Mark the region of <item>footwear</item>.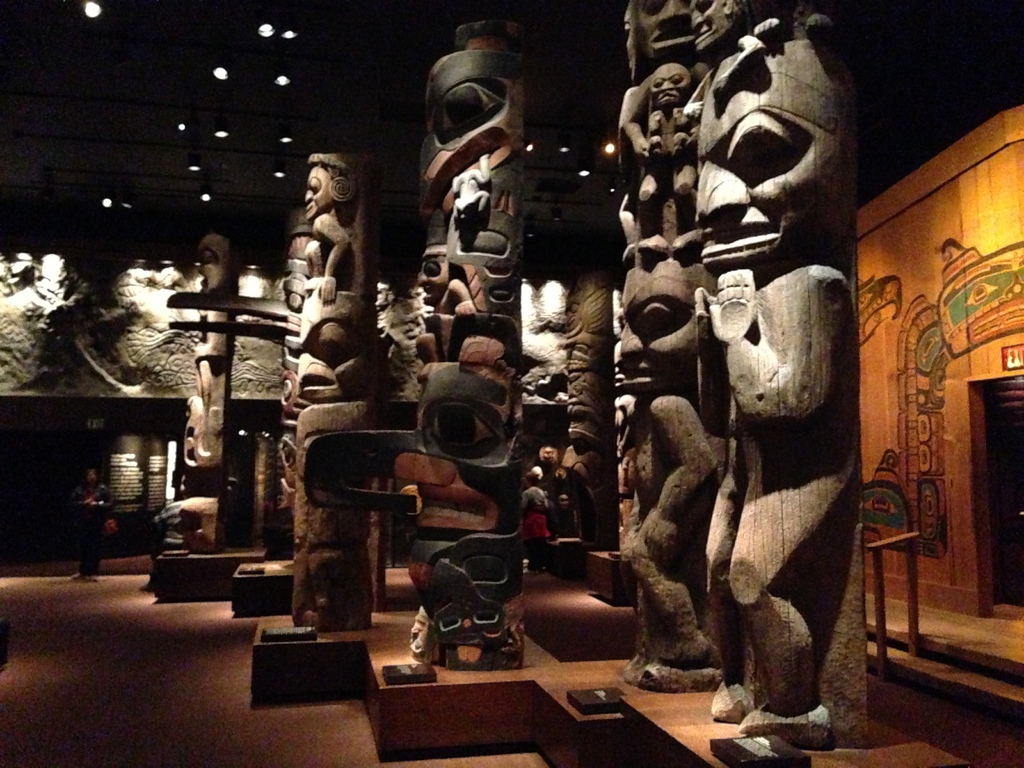
Region: {"left": 744, "top": 704, "right": 830, "bottom": 748}.
